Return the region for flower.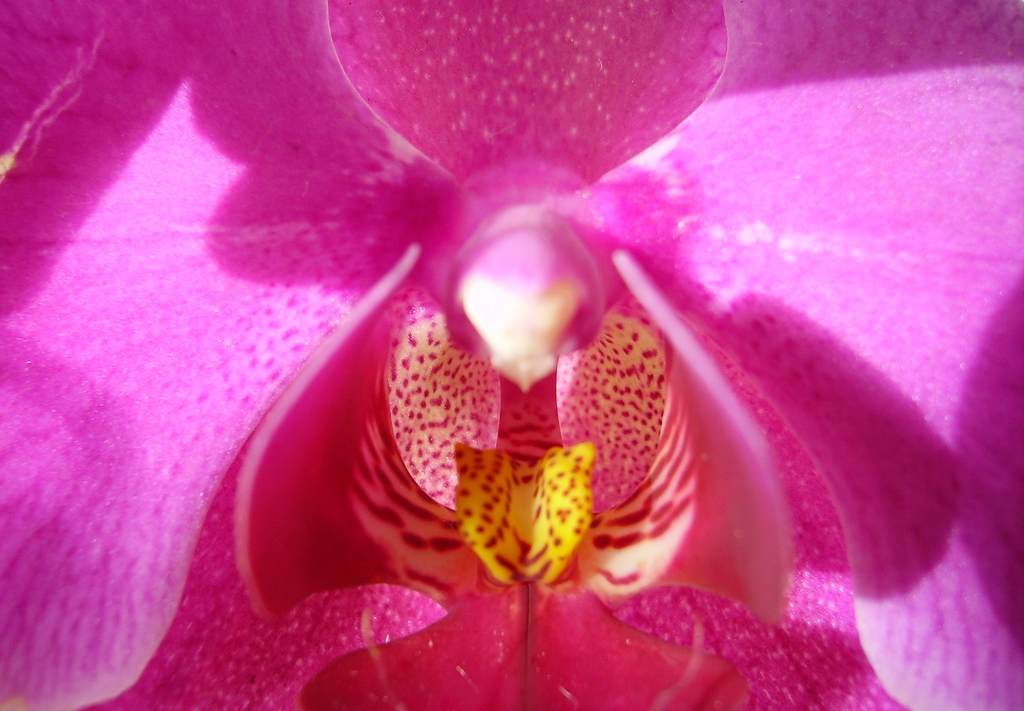
bbox(0, 0, 1023, 710).
